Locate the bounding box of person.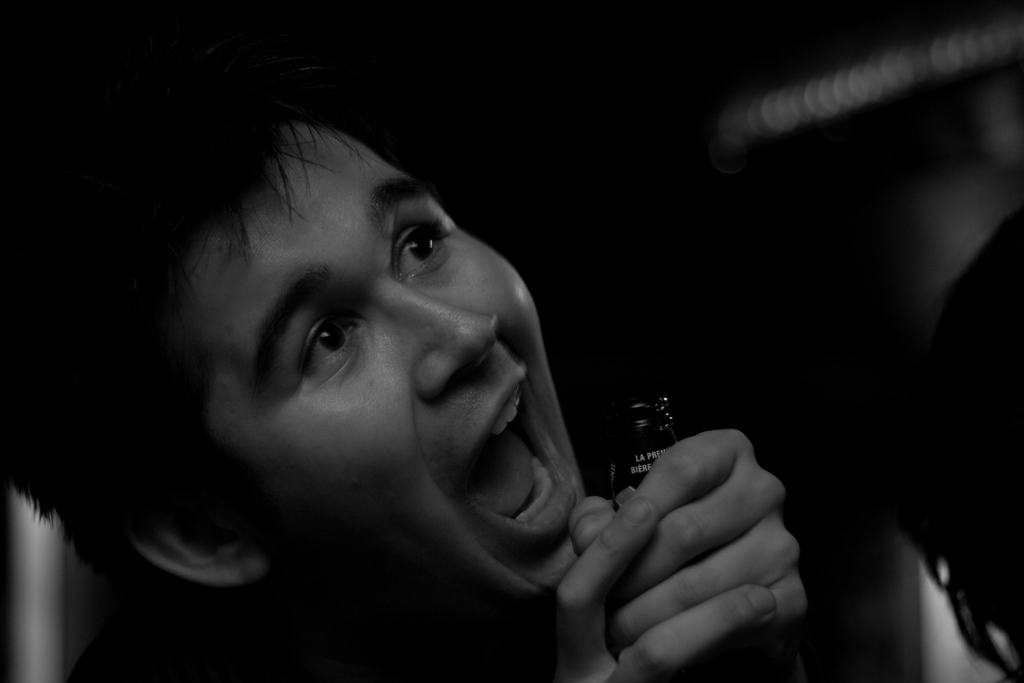
Bounding box: 25,75,808,655.
